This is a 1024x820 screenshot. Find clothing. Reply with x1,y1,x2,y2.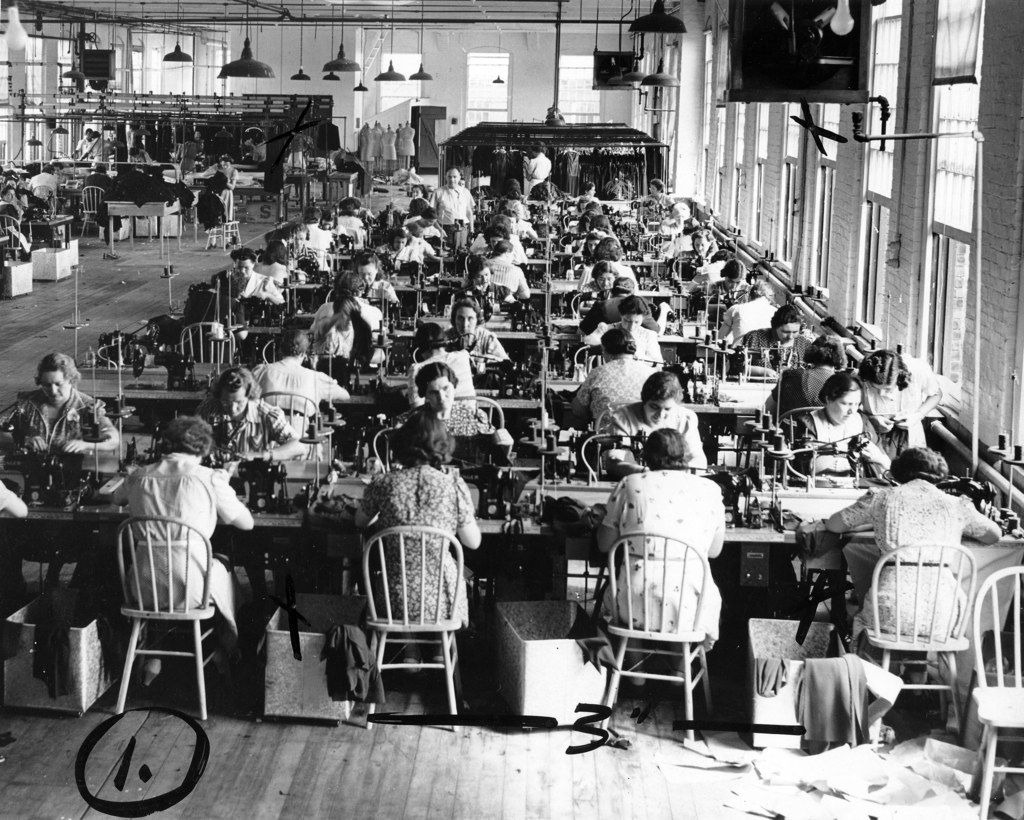
851,346,932,454.
